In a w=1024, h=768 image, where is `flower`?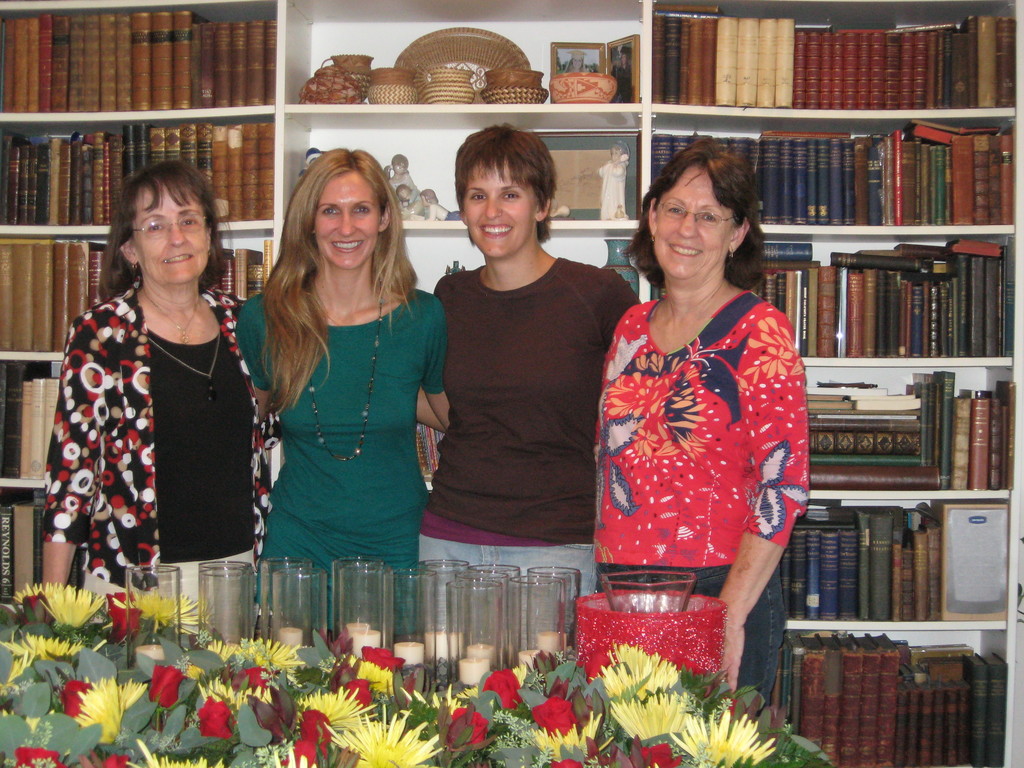
BBox(196, 694, 232, 744).
